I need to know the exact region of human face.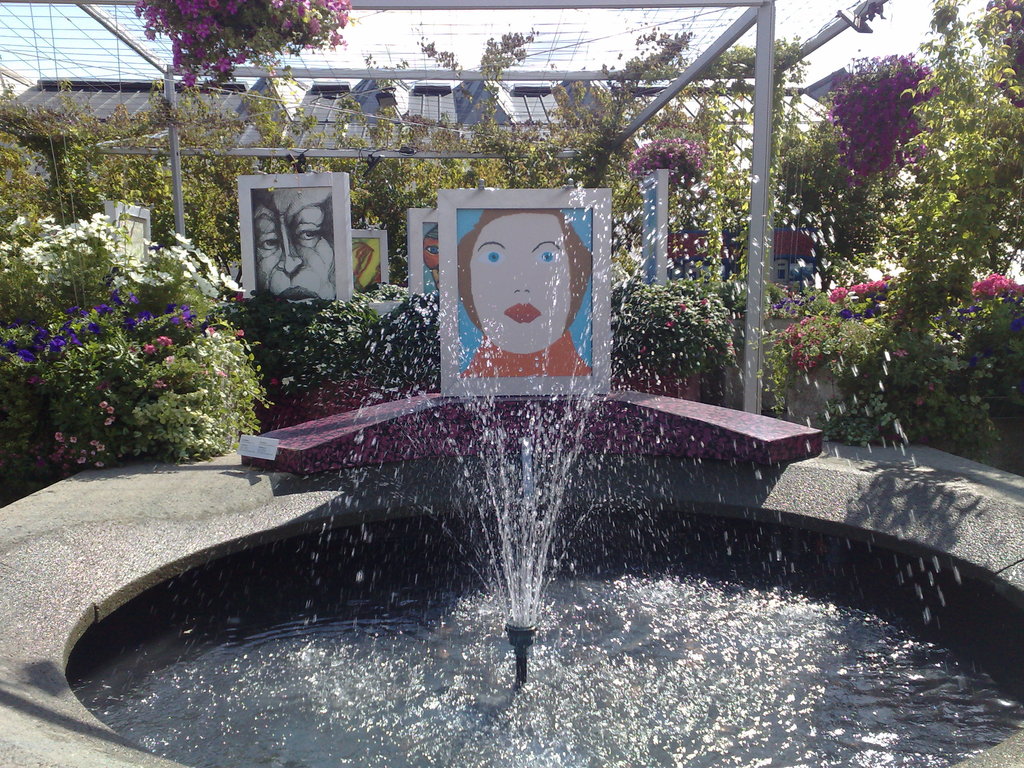
Region: l=249, t=189, r=335, b=305.
